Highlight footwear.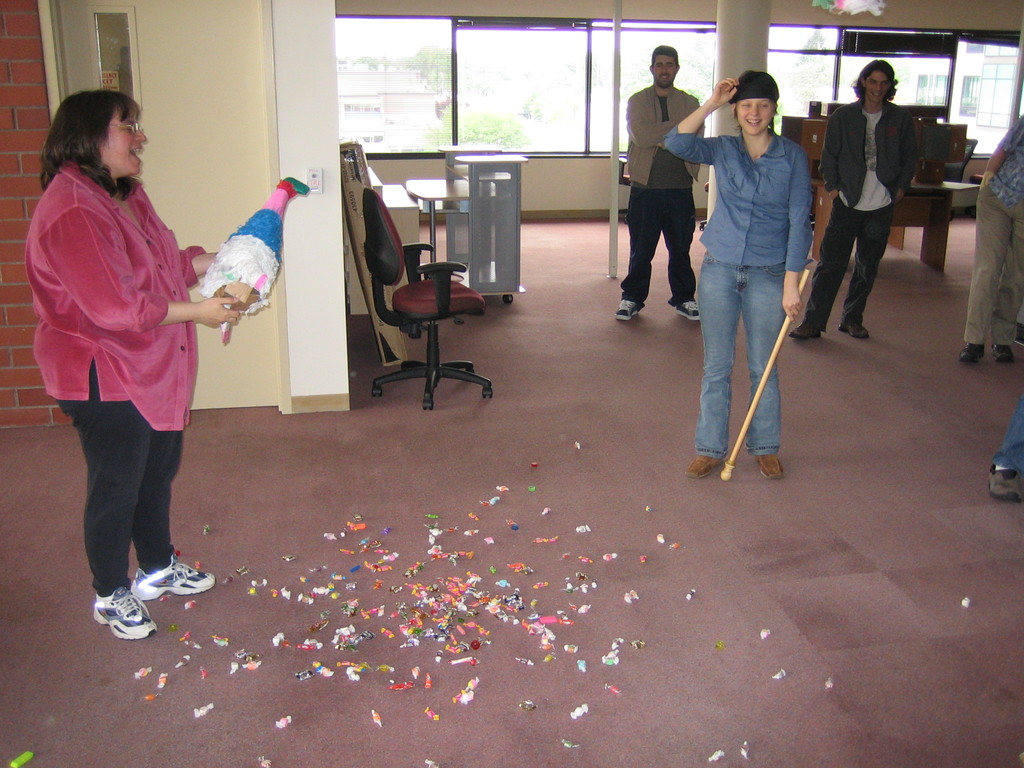
Highlighted region: [76,558,193,631].
